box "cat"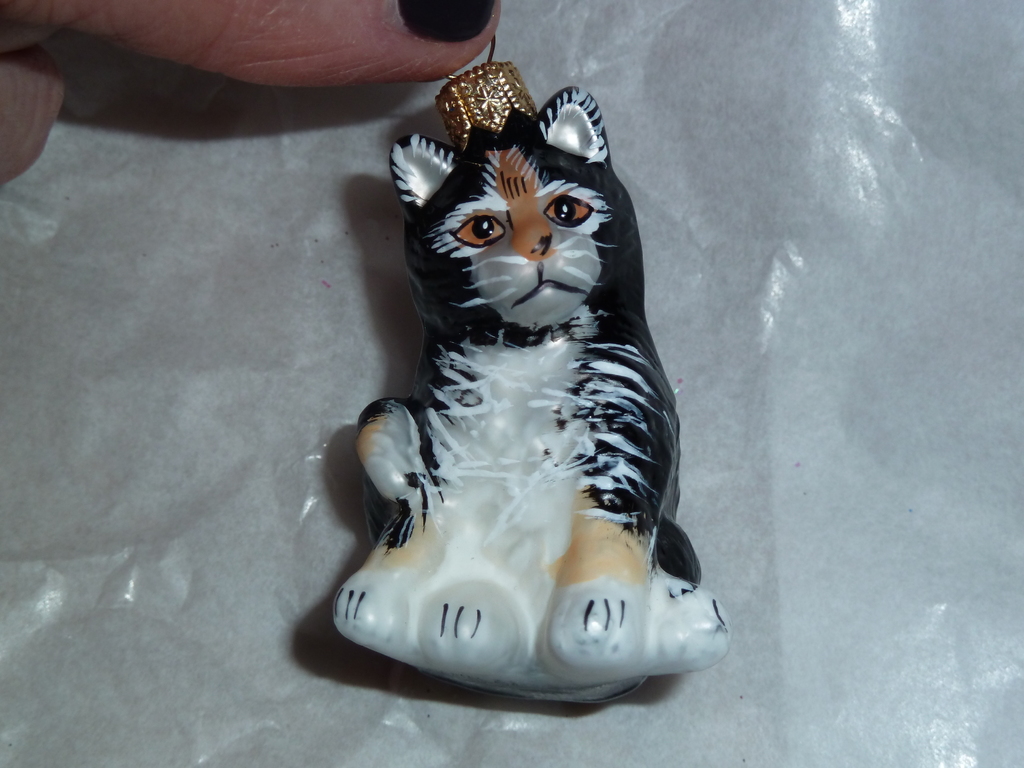
crop(328, 83, 737, 706)
